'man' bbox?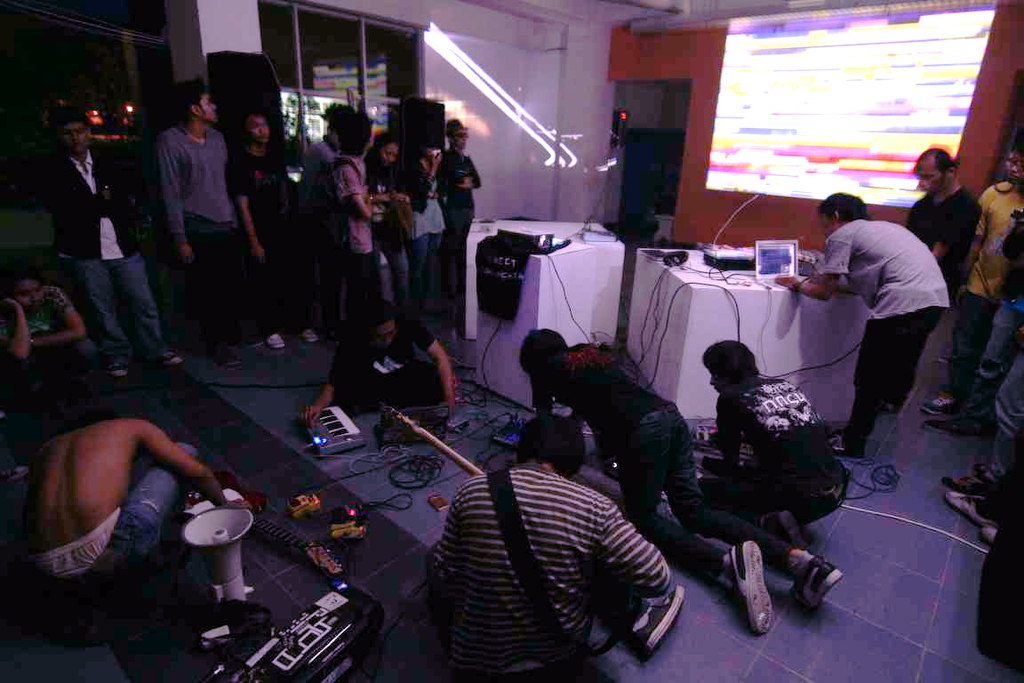
53:107:188:370
